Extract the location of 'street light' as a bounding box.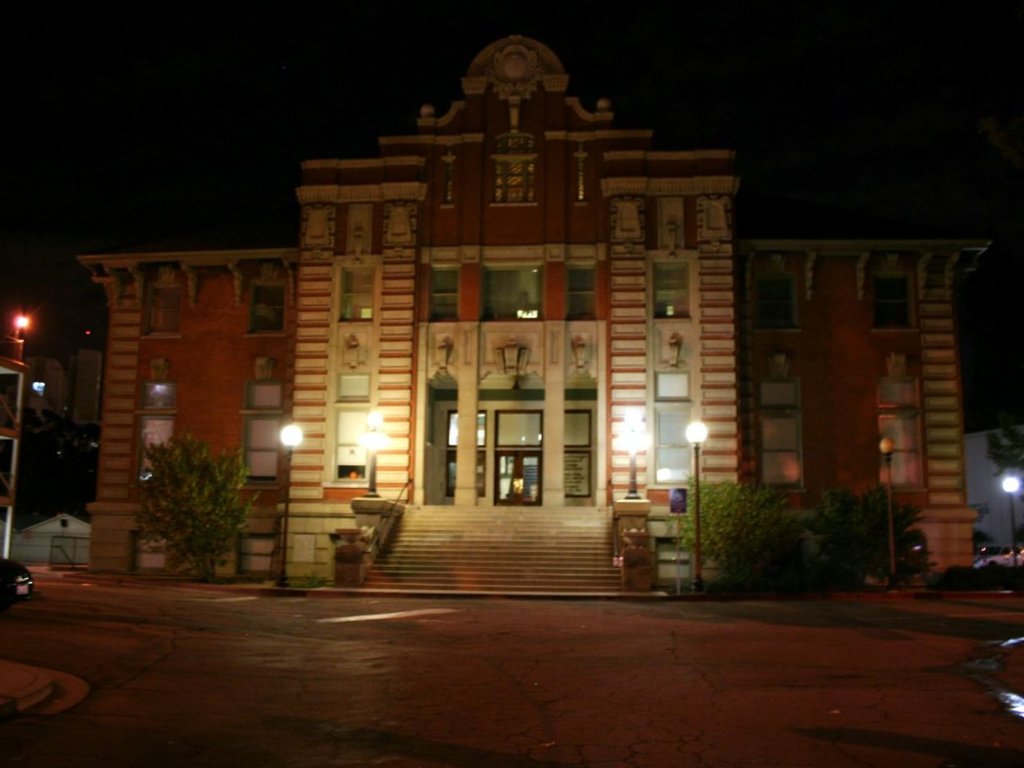
box=[275, 420, 307, 593].
